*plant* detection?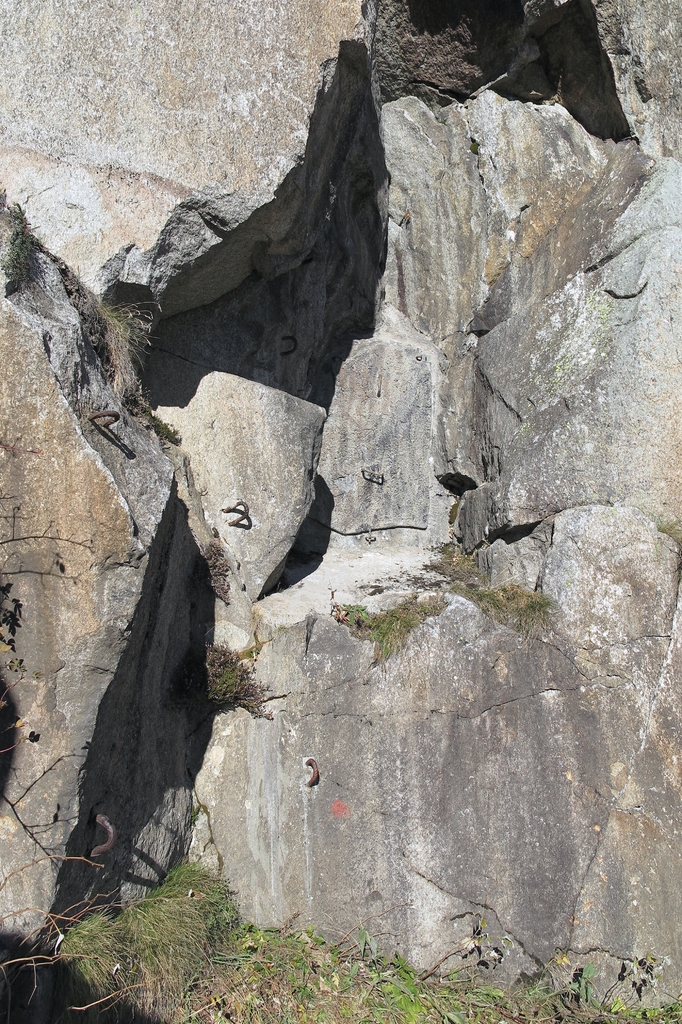
[151, 413, 175, 447]
